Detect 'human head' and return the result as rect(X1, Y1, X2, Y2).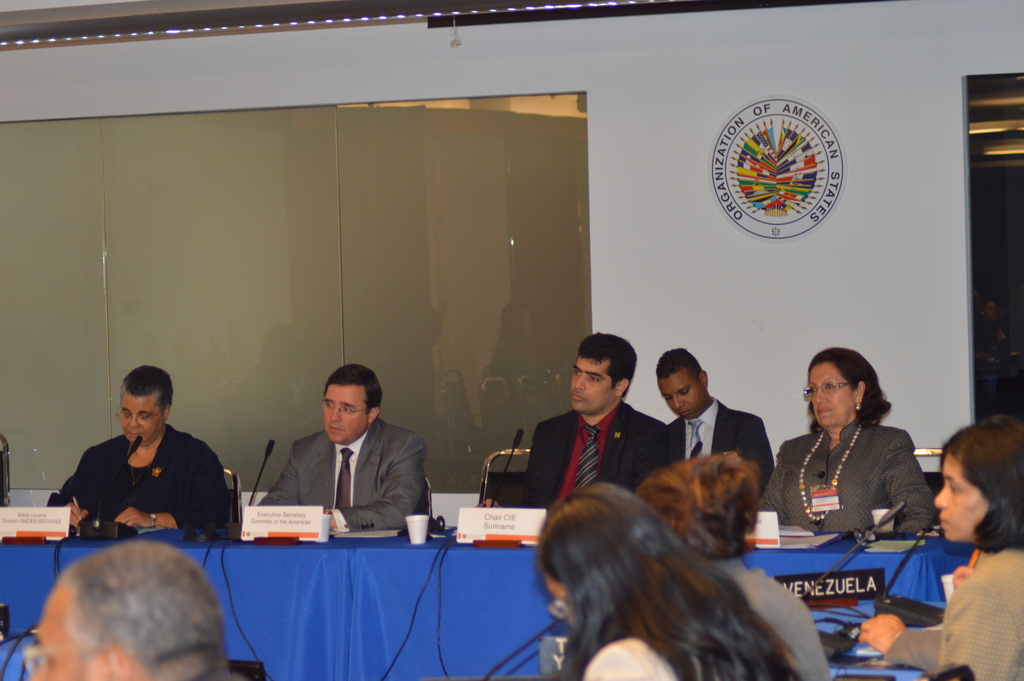
rect(572, 332, 638, 416).
